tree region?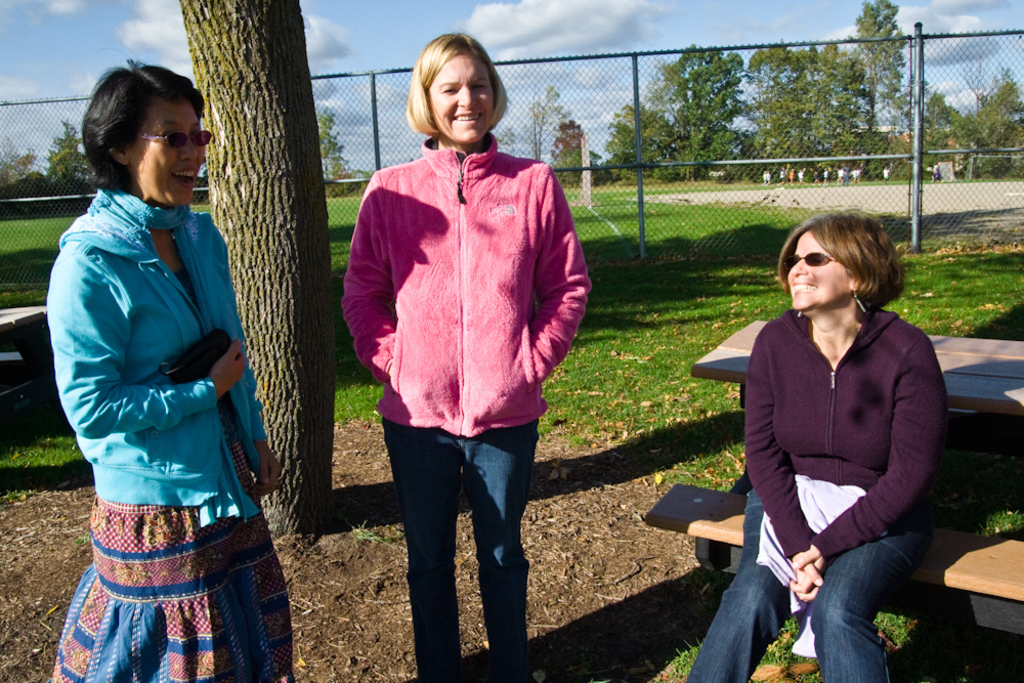
(173, 0, 347, 544)
